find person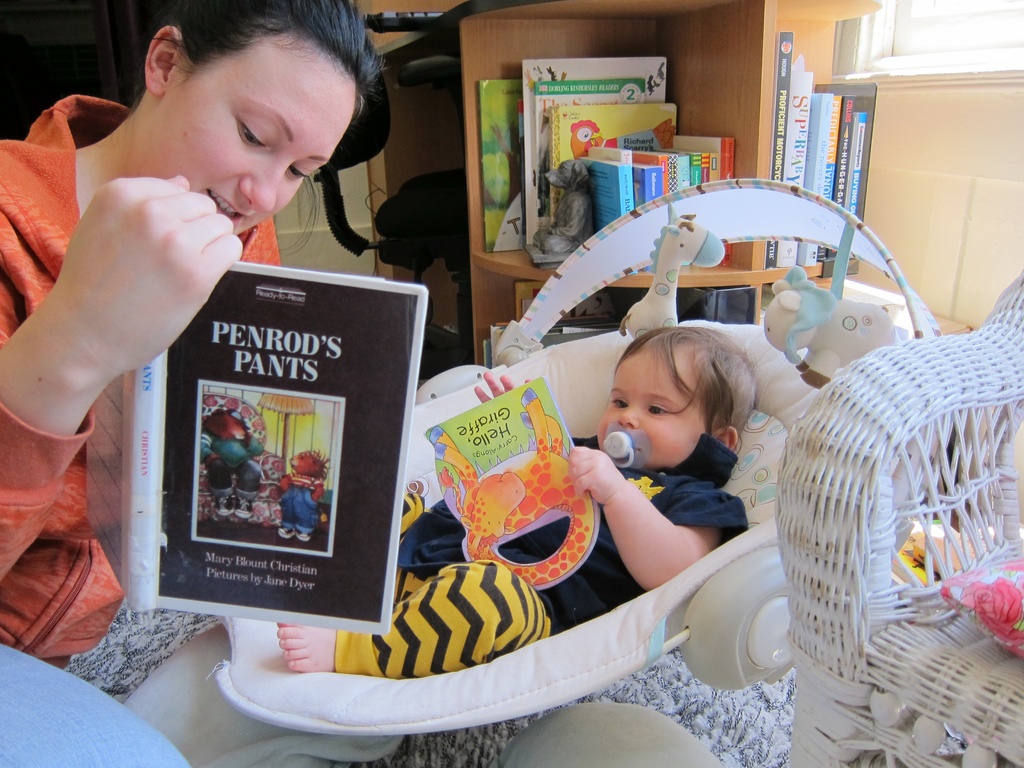
(left=277, top=337, right=727, bottom=683)
